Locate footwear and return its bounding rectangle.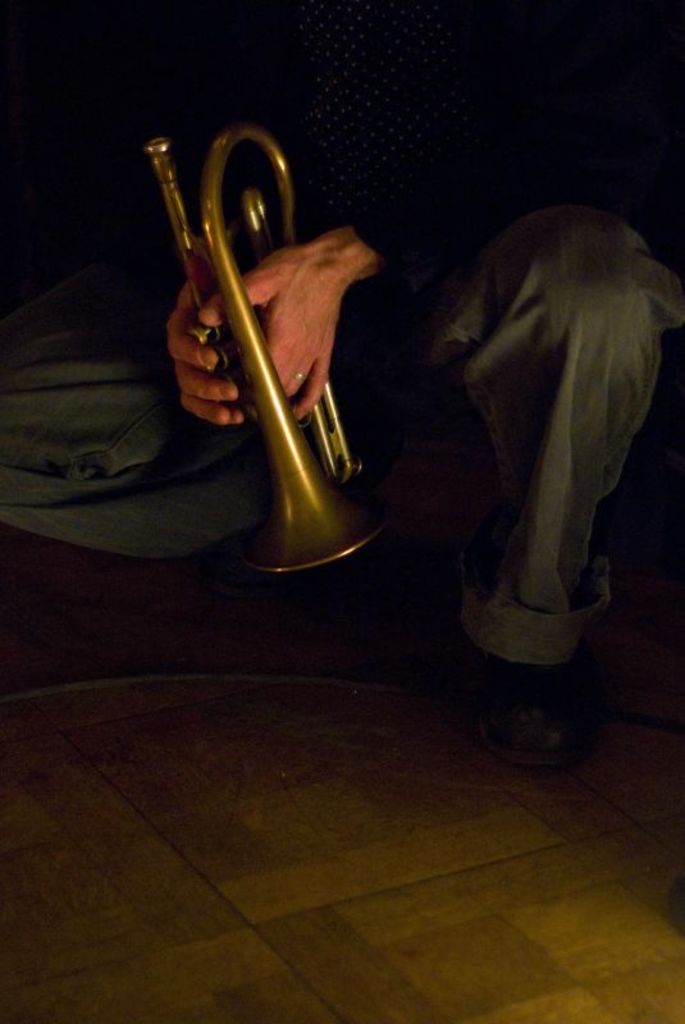
492 648 606 767.
